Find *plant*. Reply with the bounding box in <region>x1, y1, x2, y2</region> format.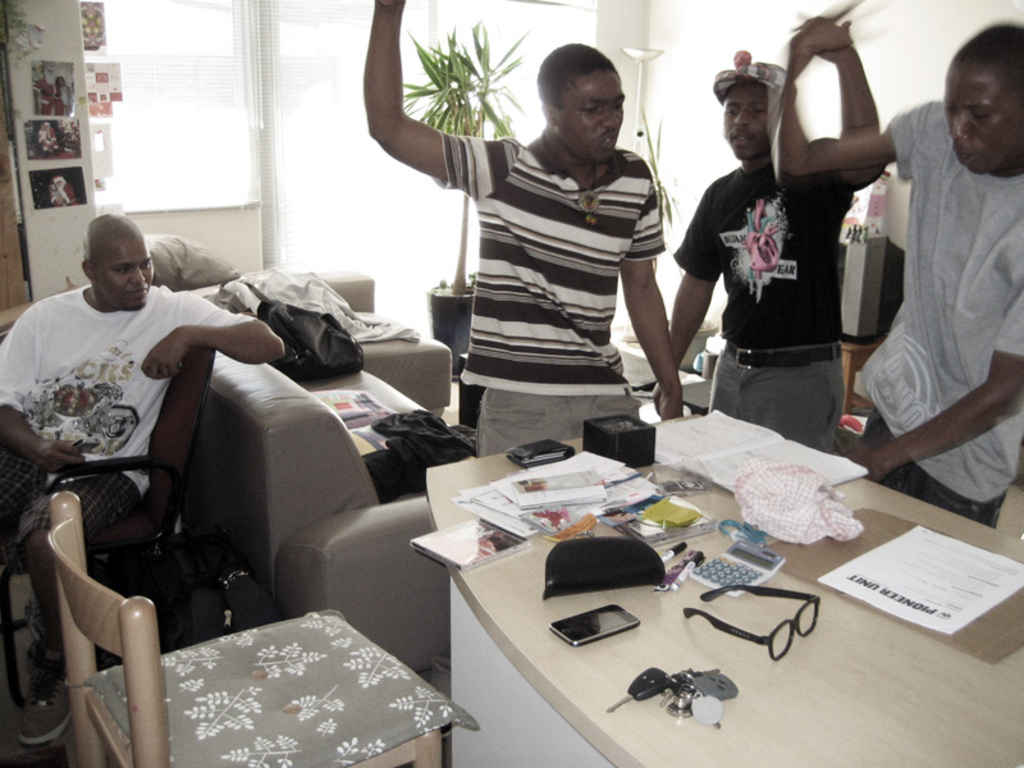
<region>399, 14, 525, 148</region>.
